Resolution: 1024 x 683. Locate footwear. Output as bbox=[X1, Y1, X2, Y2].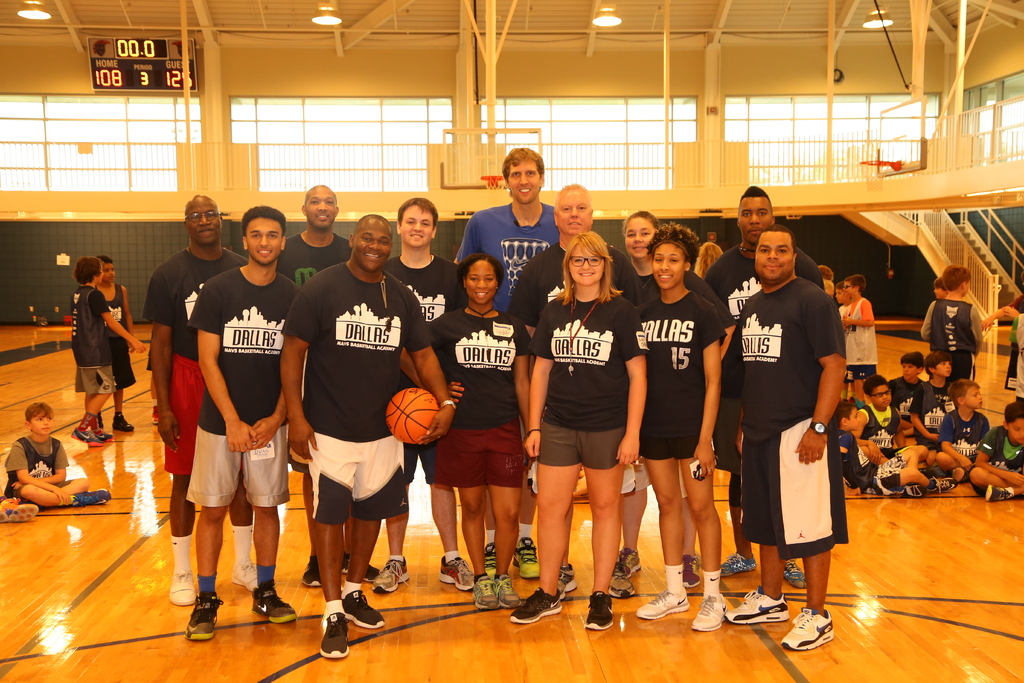
bbox=[785, 557, 810, 587].
